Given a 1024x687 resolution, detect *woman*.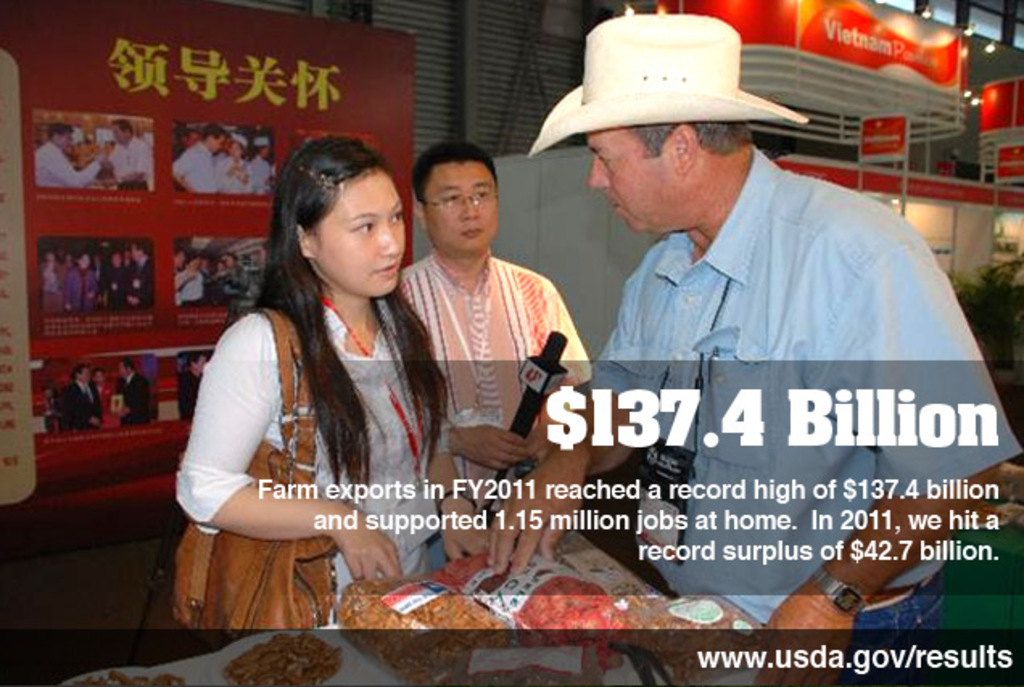
(x1=90, y1=365, x2=124, y2=434).
